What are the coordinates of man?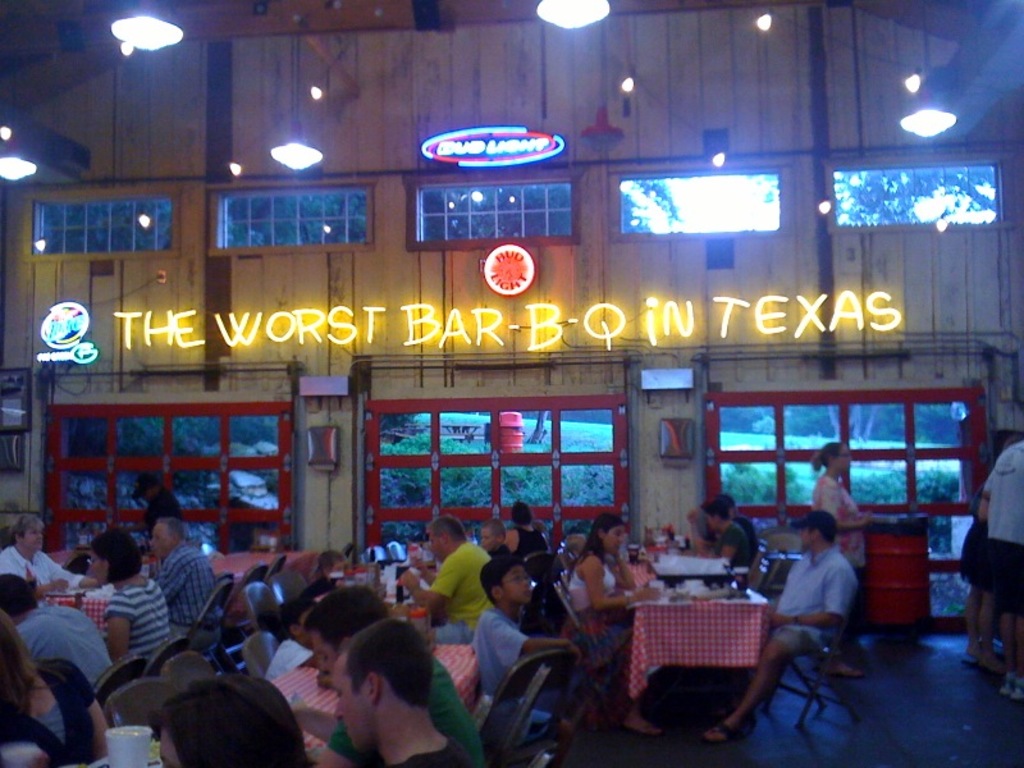
703 513 863 739.
